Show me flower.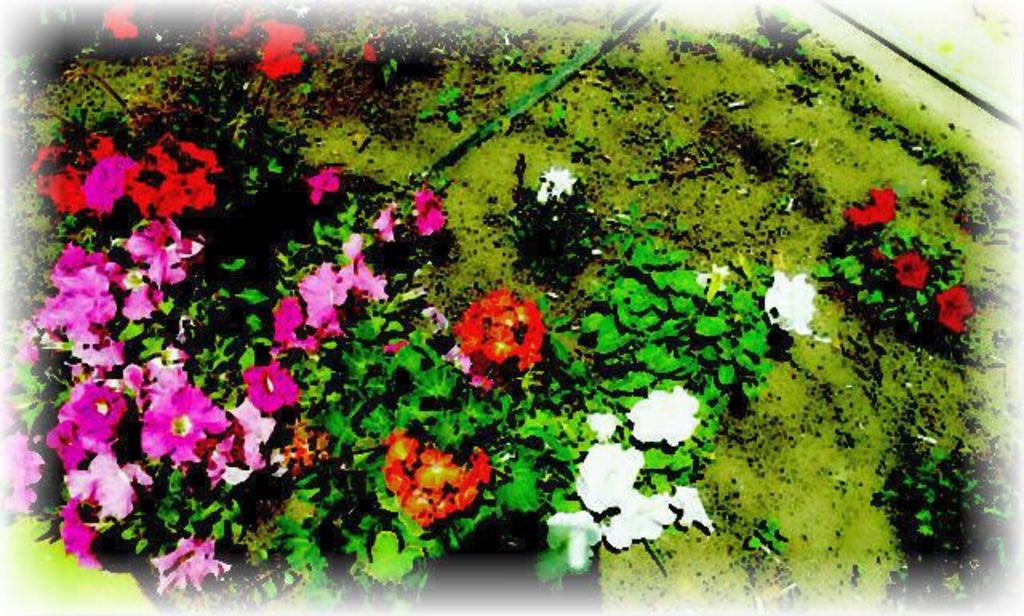
flower is here: x1=626, y1=386, x2=701, y2=443.
